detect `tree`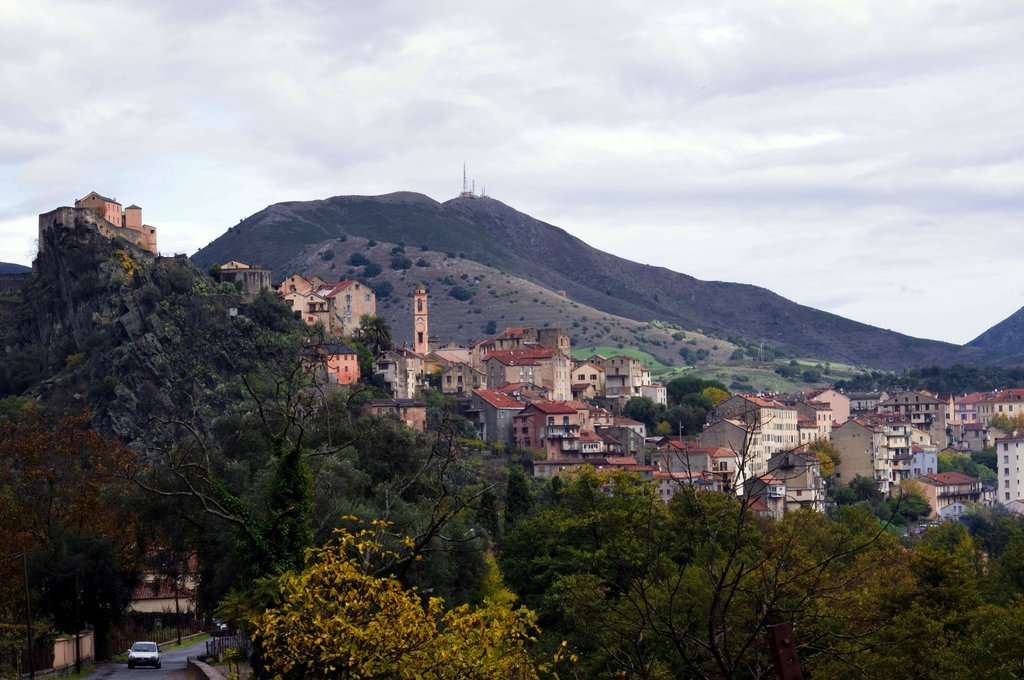
(349,312,394,362)
